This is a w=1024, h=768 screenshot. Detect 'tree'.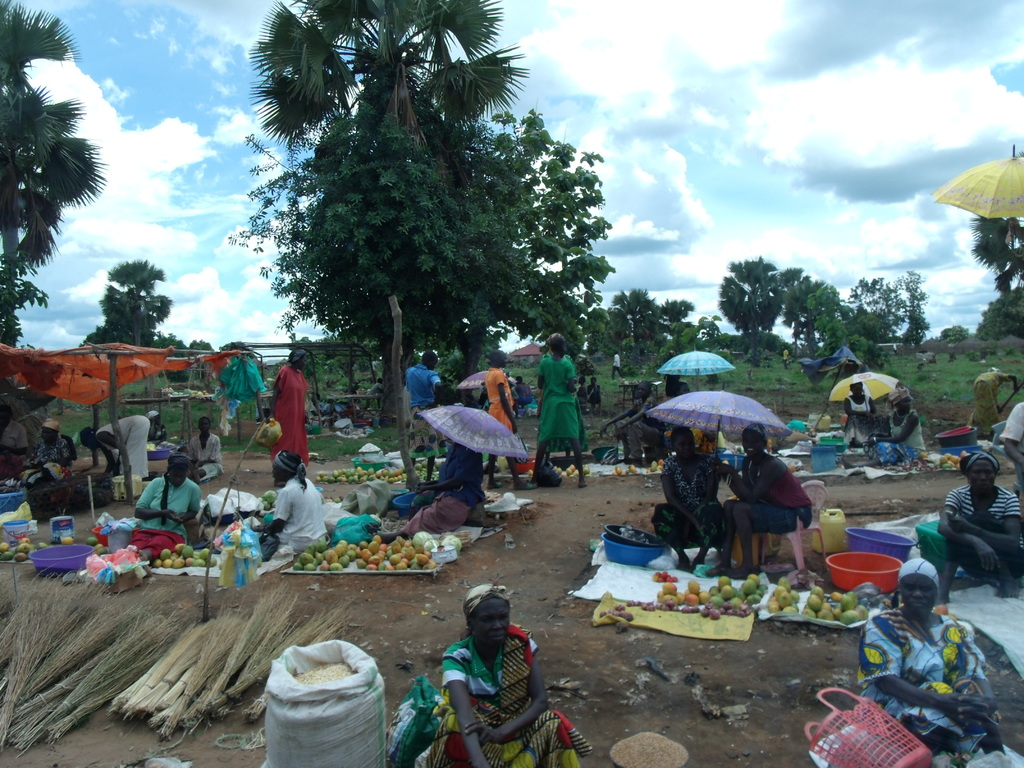
<bbox>481, 106, 618, 367</bbox>.
